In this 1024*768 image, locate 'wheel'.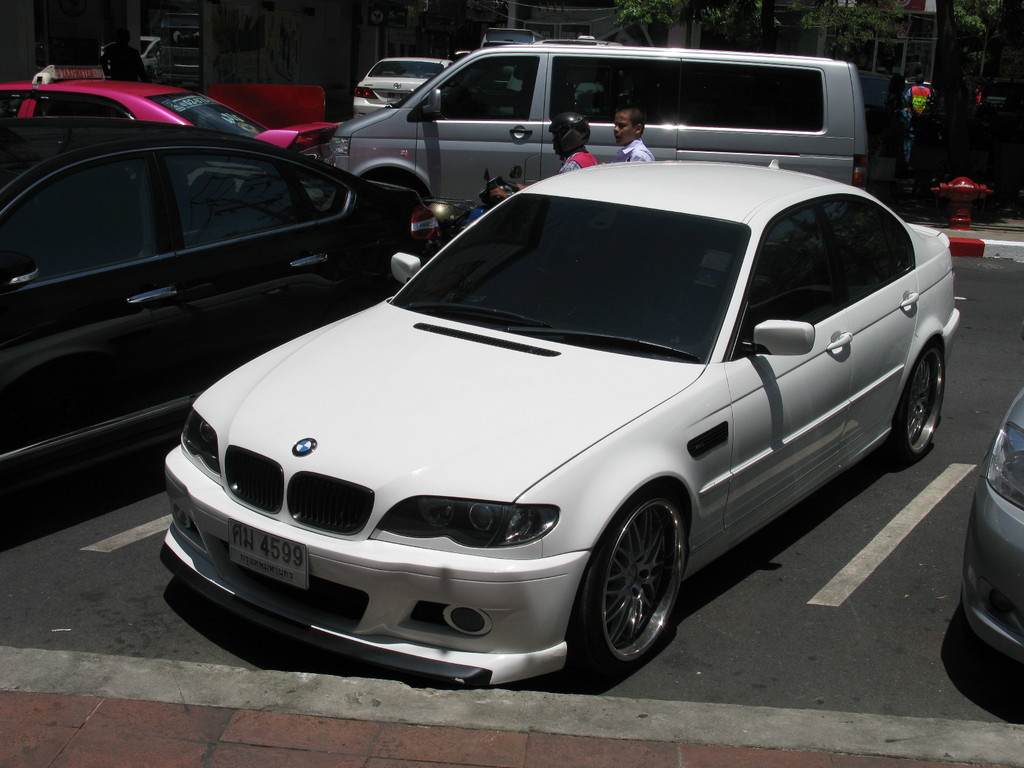
Bounding box: <region>899, 338, 945, 458</region>.
